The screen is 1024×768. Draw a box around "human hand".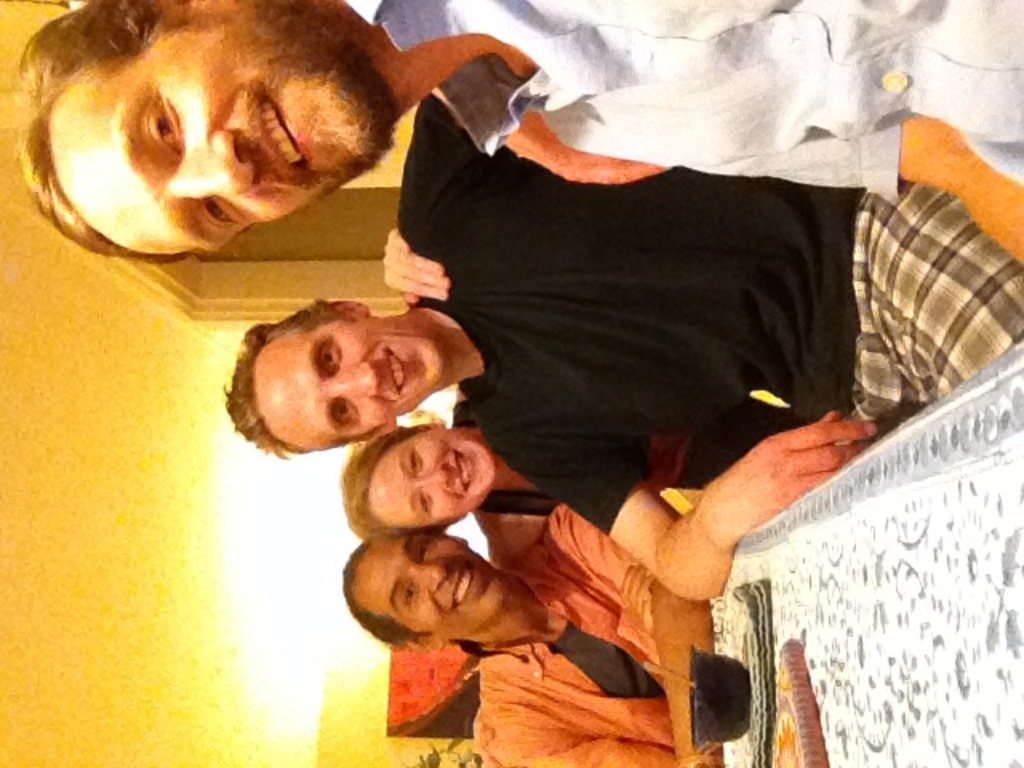
left=379, top=229, right=453, bottom=306.
